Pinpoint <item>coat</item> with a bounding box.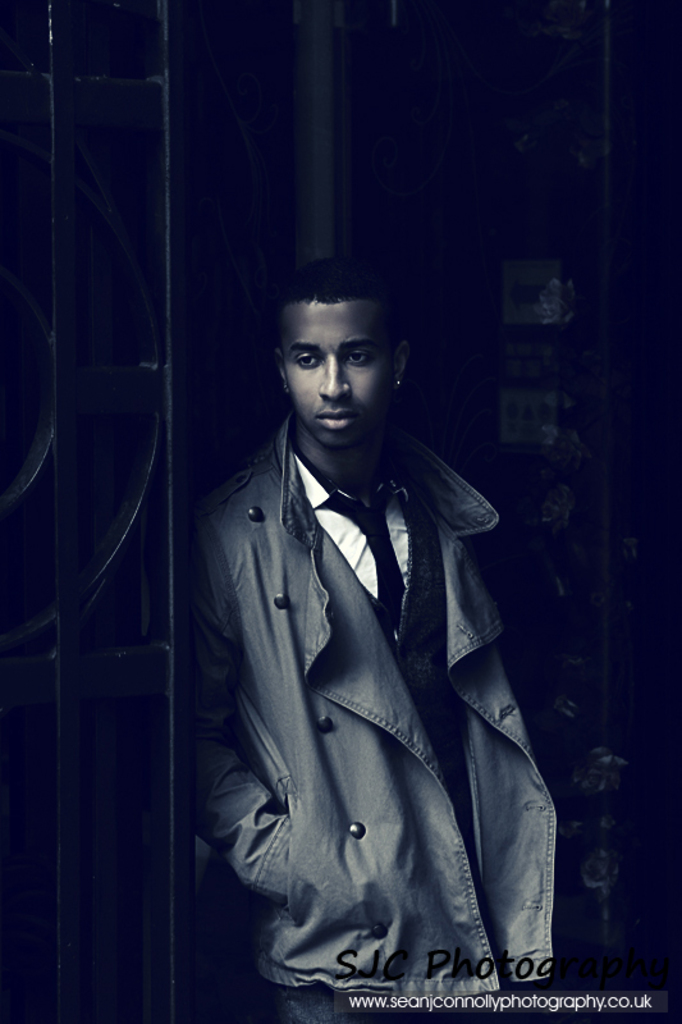
194 353 553 960.
